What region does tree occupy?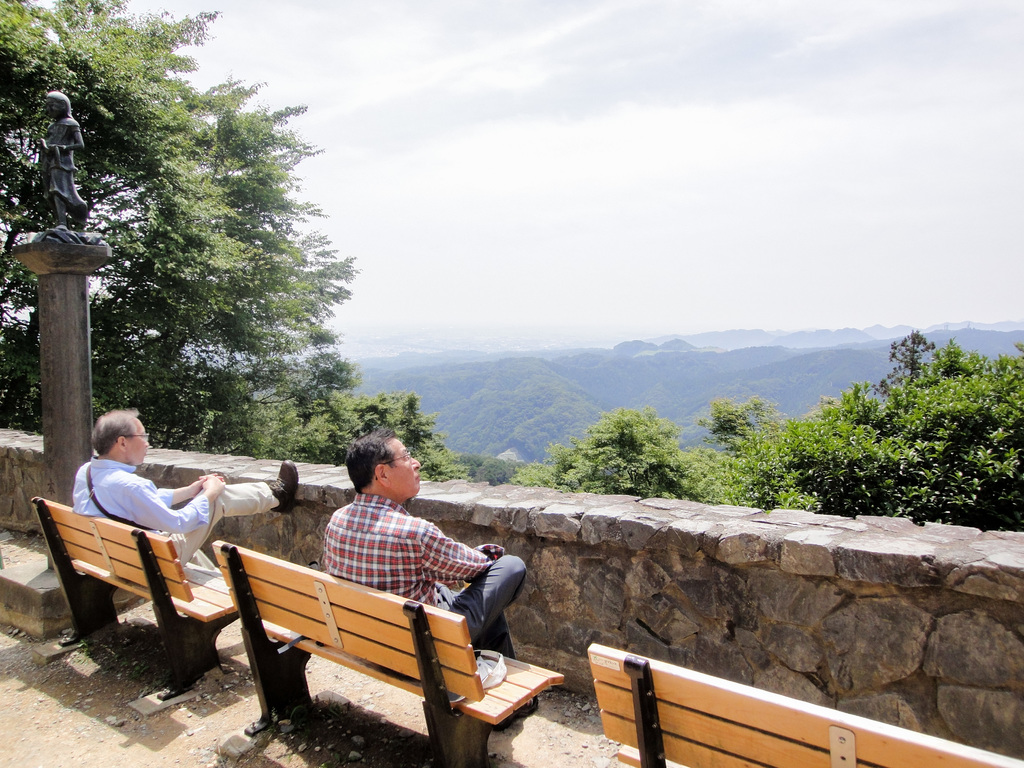
bbox=(0, 0, 369, 444).
